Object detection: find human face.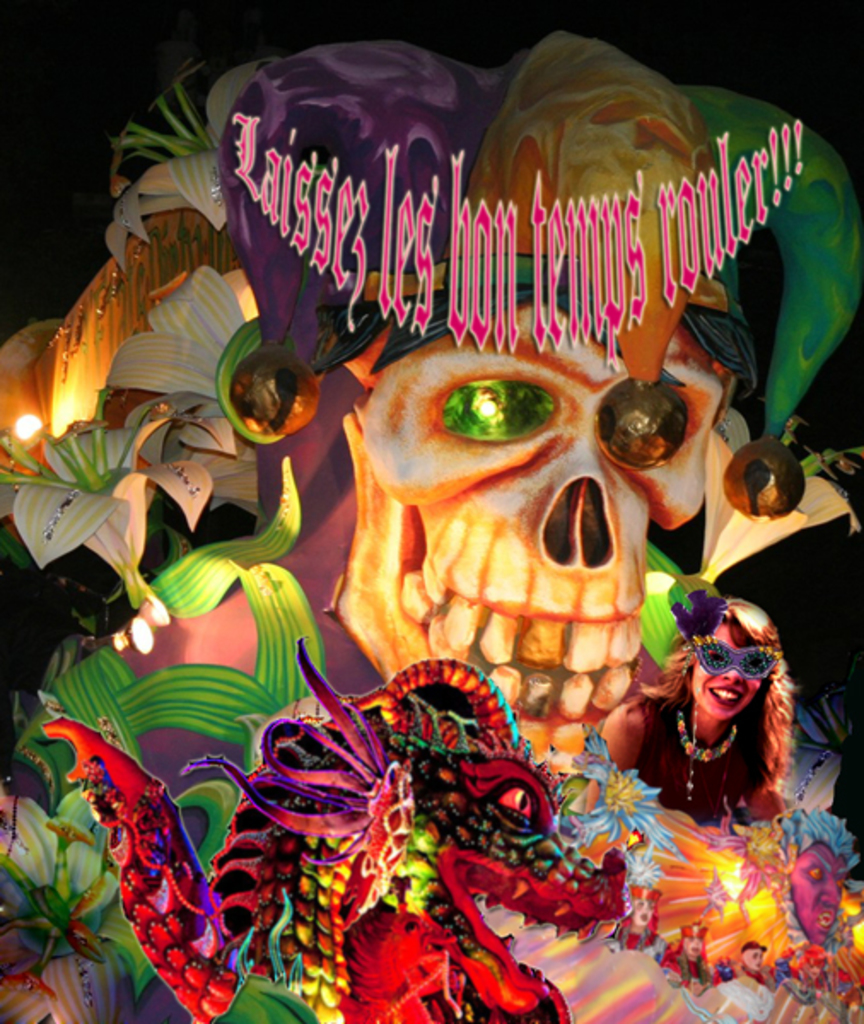
[left=692, top=625, right=758, bottom=720].
